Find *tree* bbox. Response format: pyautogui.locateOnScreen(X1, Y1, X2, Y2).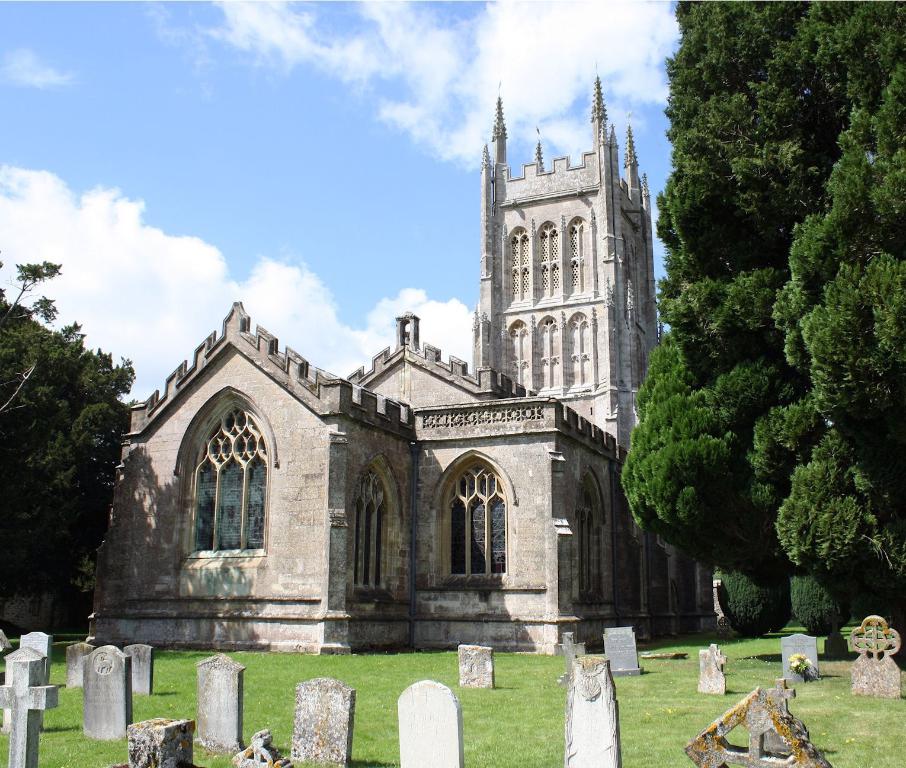
pyautogui.locateOnScreen(644, 0, 786, 279).
